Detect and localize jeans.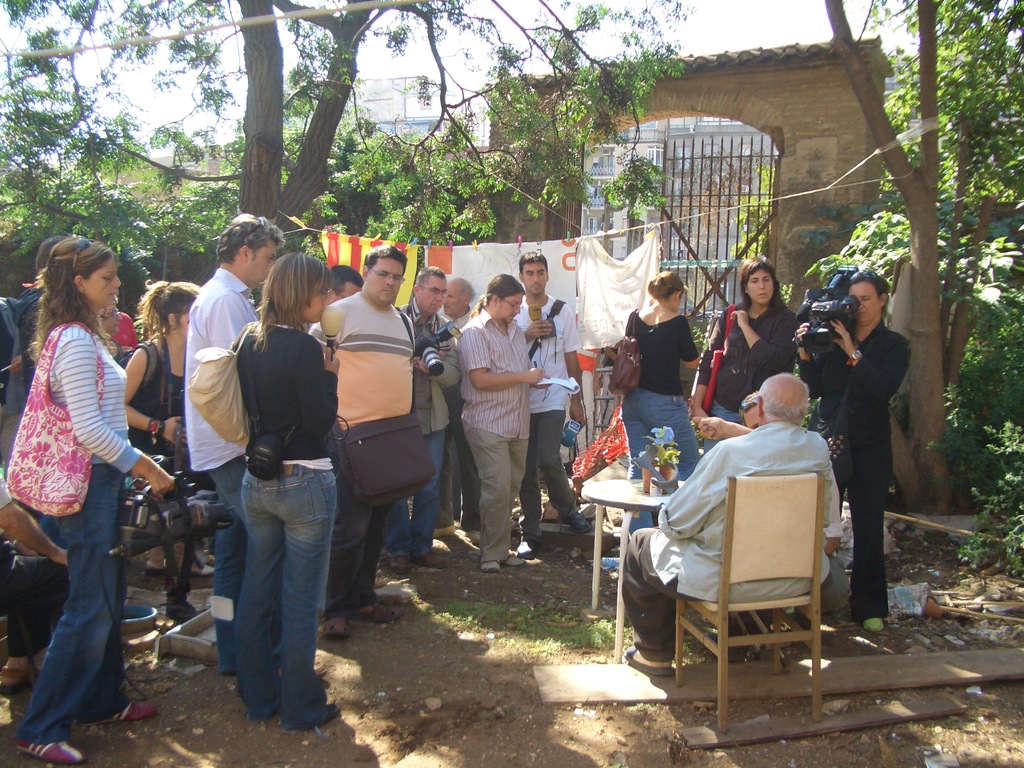
Localized at region(204, 461, 330, 744).
